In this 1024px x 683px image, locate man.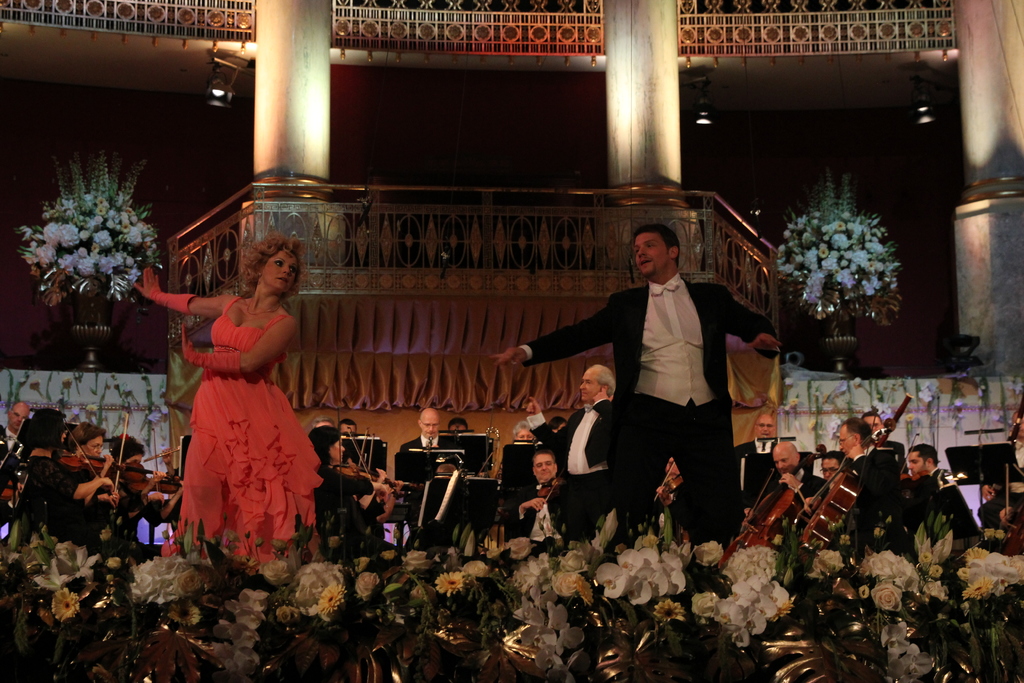
Bounding box: BBox(519, 365, 618, 547).
